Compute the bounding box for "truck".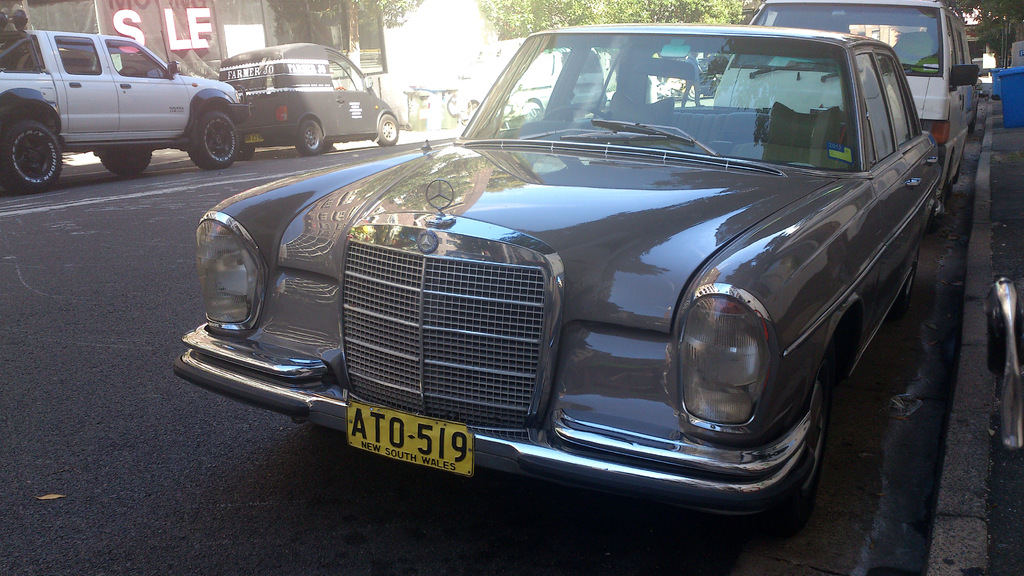
0:15:258:172.
